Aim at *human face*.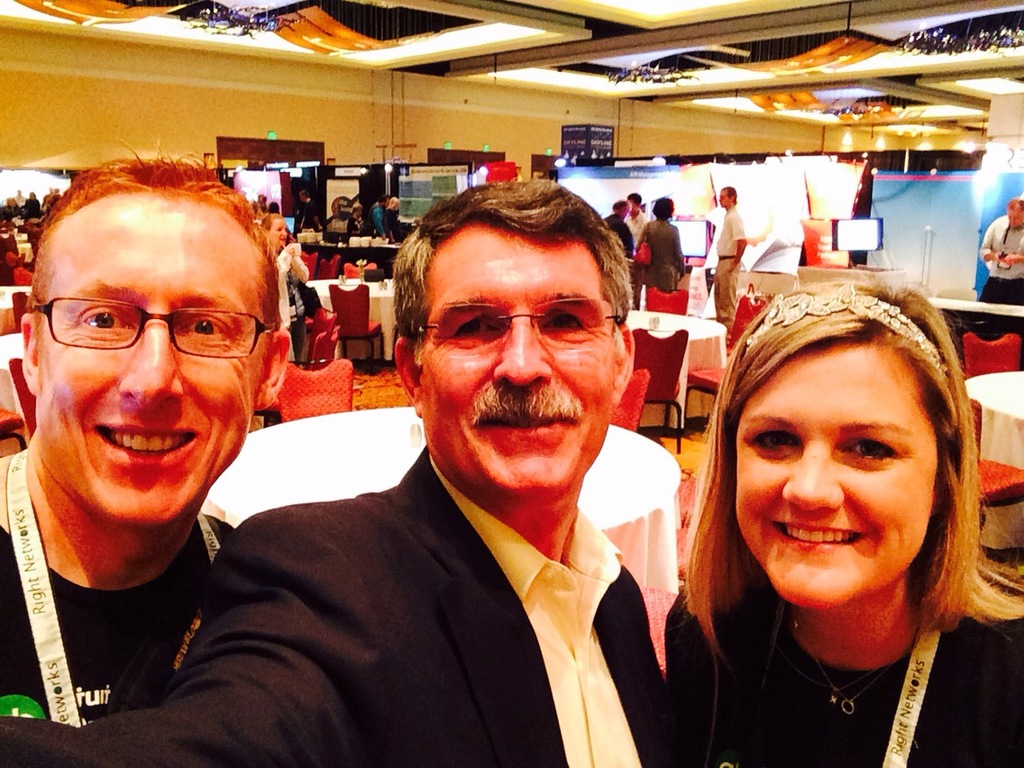
Aimed at (x1=719, y1=190, x2=728, y2=209).
